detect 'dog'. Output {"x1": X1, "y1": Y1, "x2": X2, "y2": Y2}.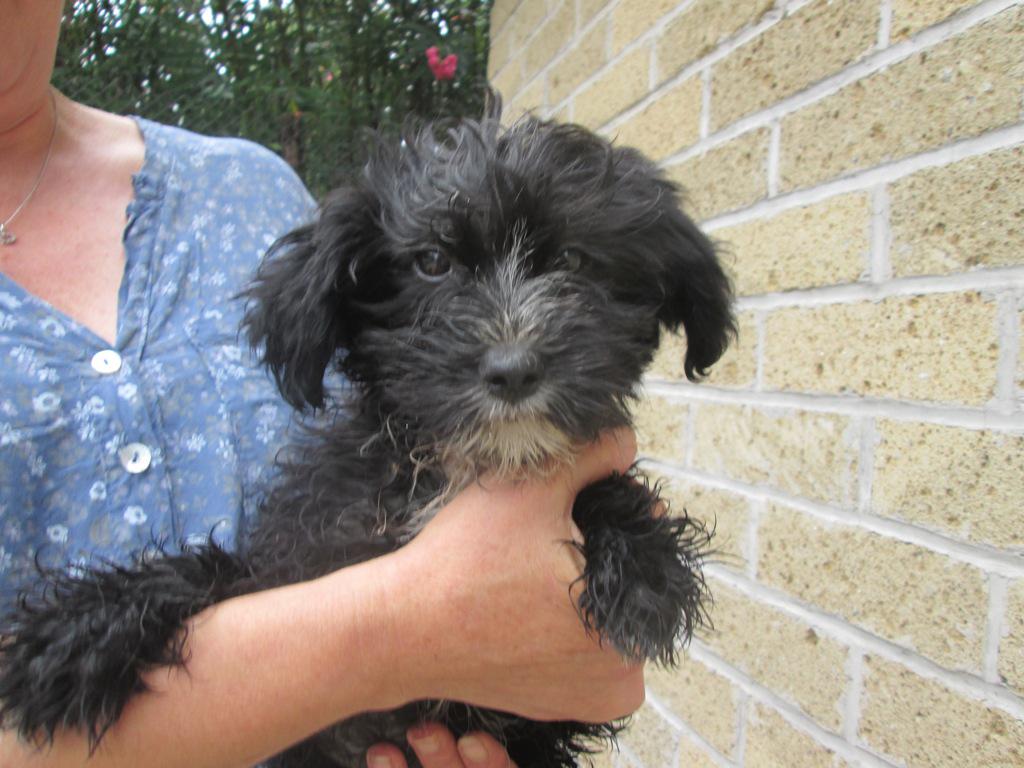
{"x1": 0, "y1": 83, "x2": 742, "y2": 767}.
